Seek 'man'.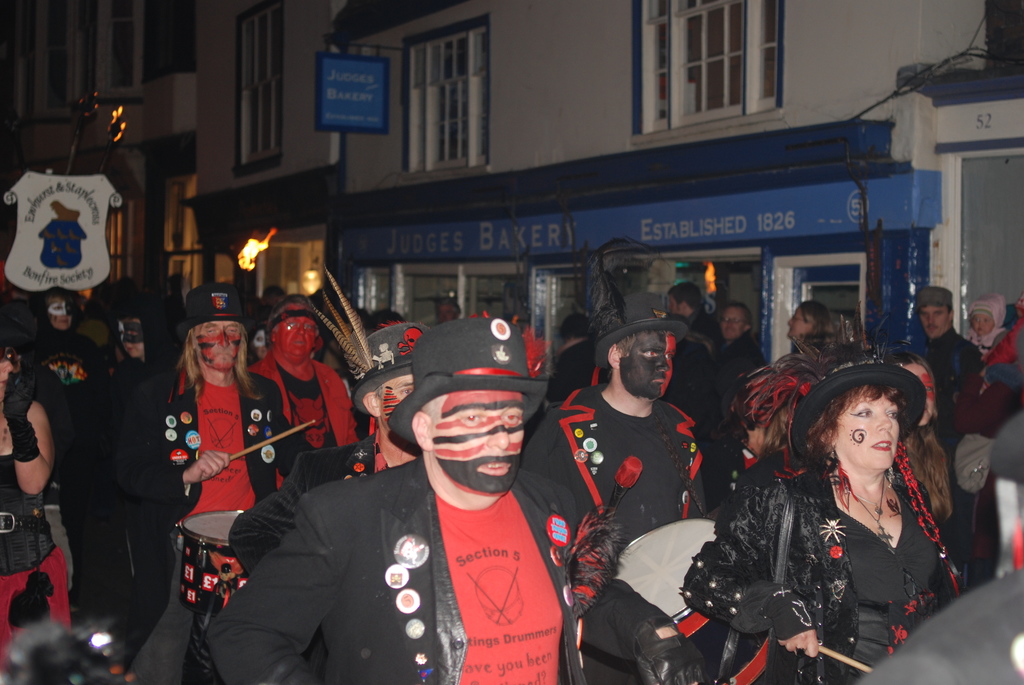
(left=246, top=292, right=353, bottom=484).
